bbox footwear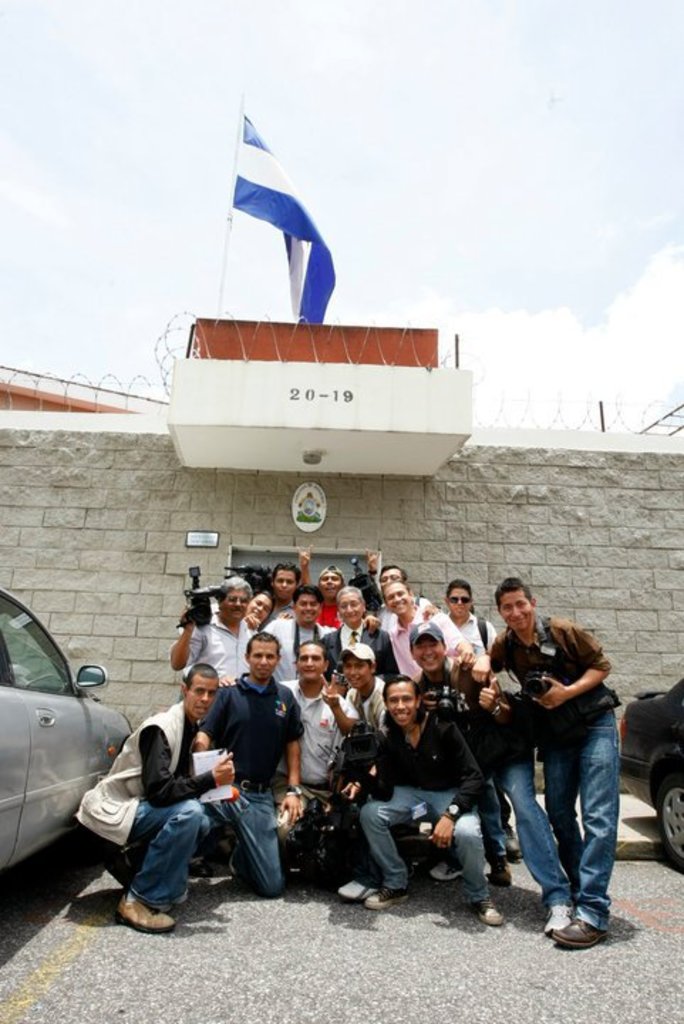
rect(284, 869, 313, 903)
